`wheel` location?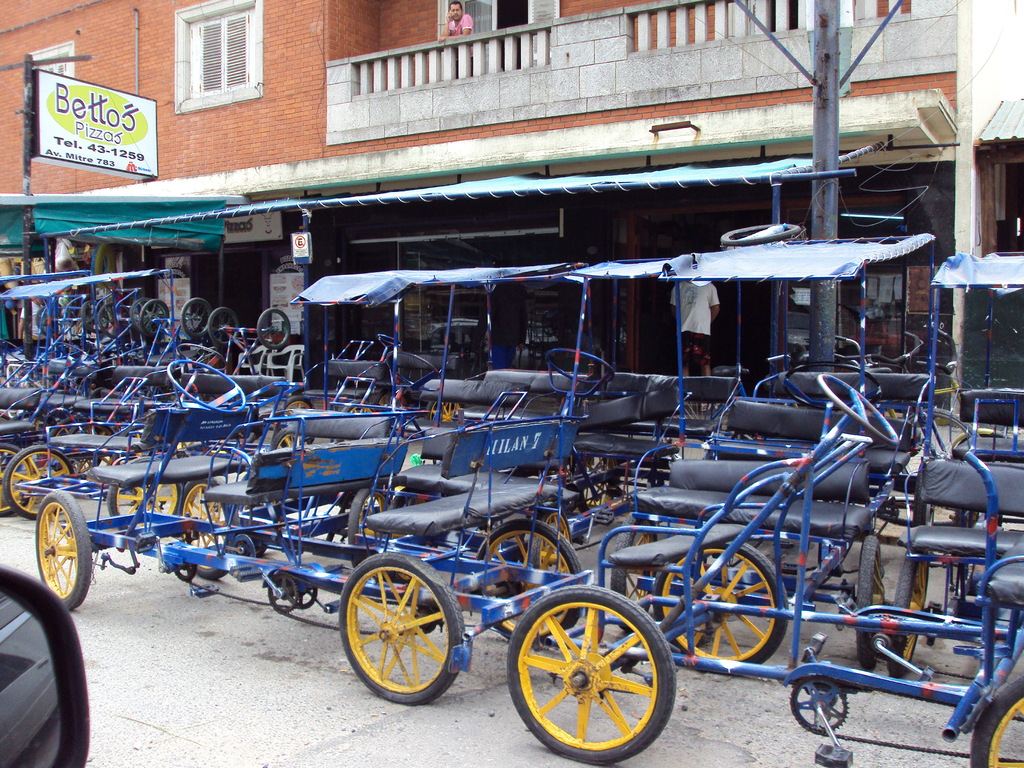
bbox=[280, 396, 314, 444]
